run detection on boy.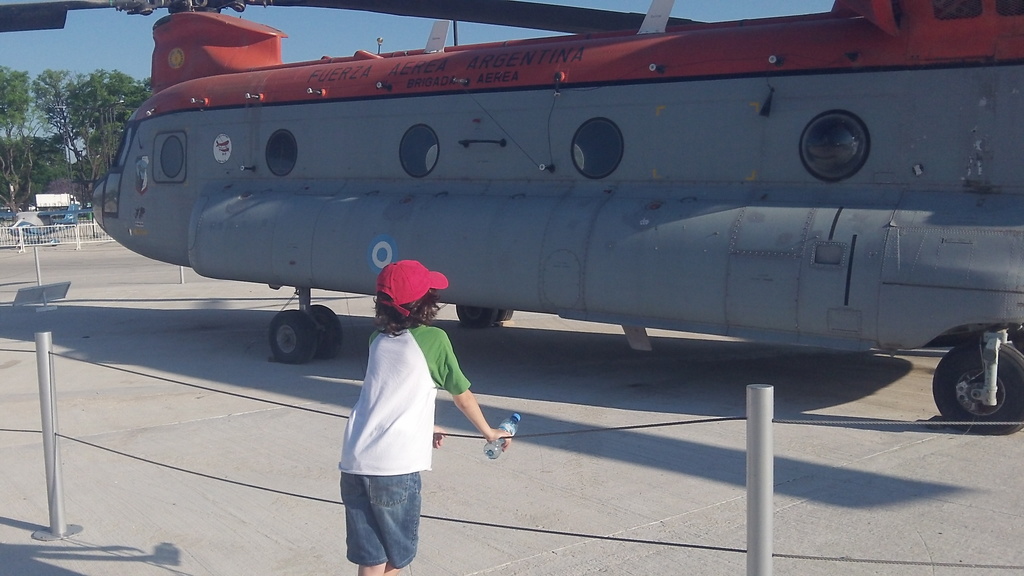
Result: 305, 258, 470, 568.
